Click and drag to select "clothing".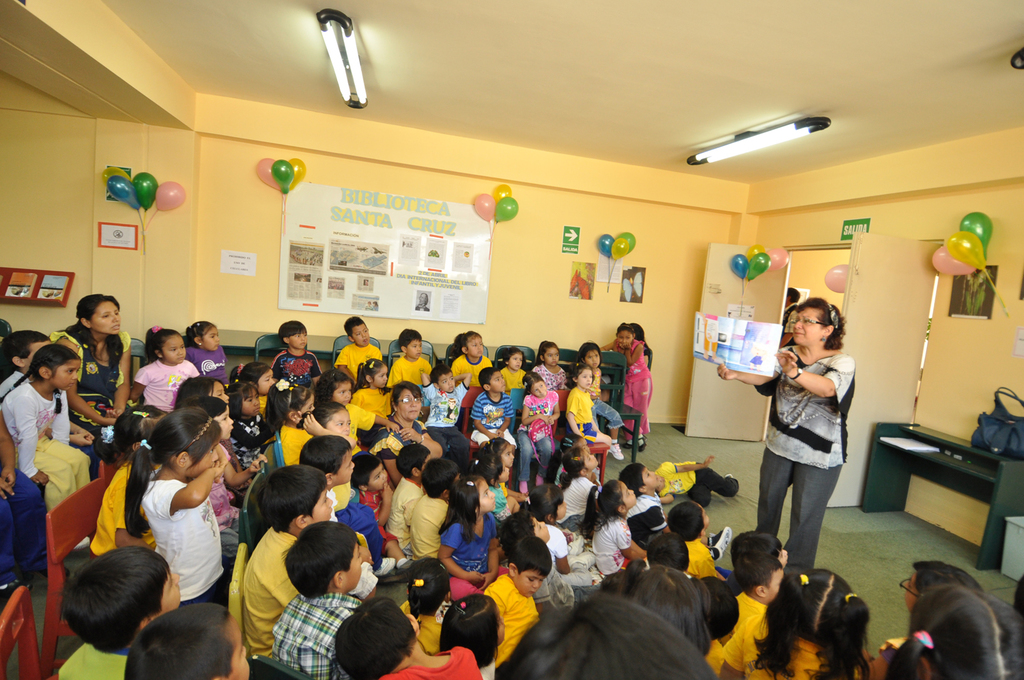
Selection: {"left": 44, "top": 634, "right": 131, "bottom": 679}.
